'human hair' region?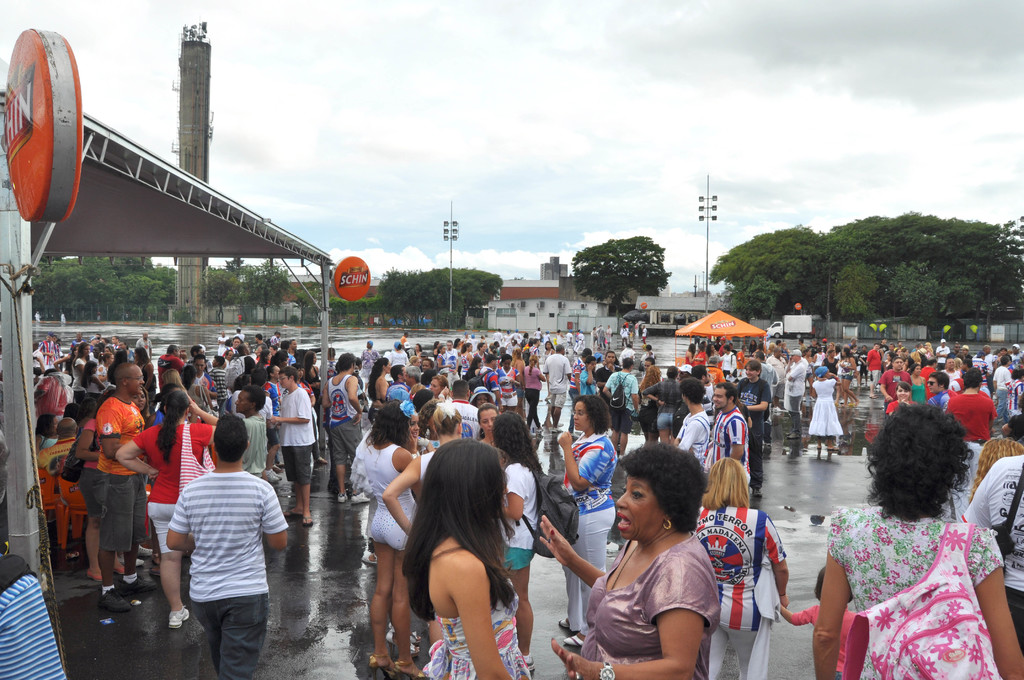
[x1=232, y1=339, x2=241, y2=344]
